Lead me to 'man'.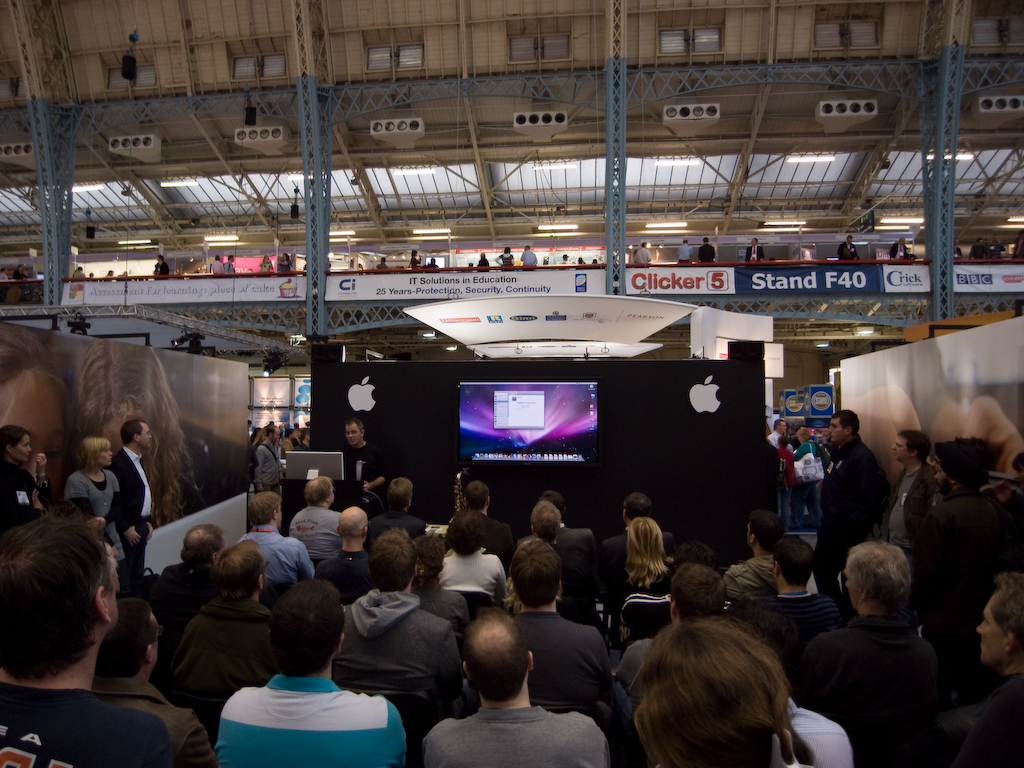
Lead to pyautogui.locateOnScreen(489, 540, 618, 721).
